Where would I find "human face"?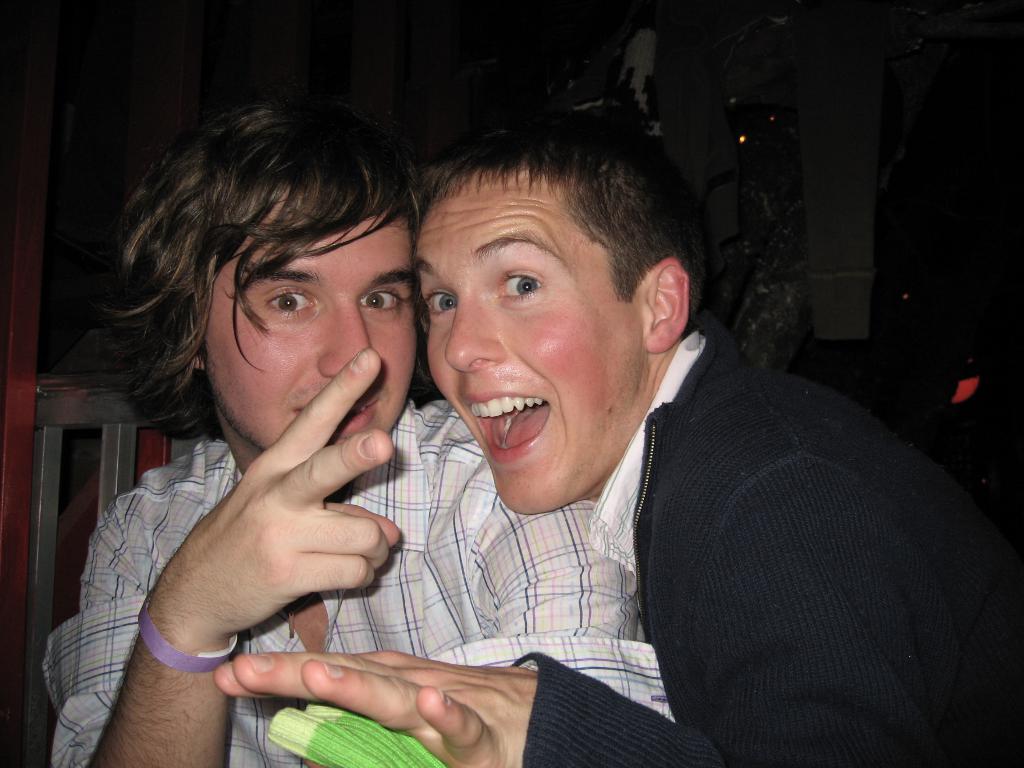
At crop(415, 171, 636, 516).
